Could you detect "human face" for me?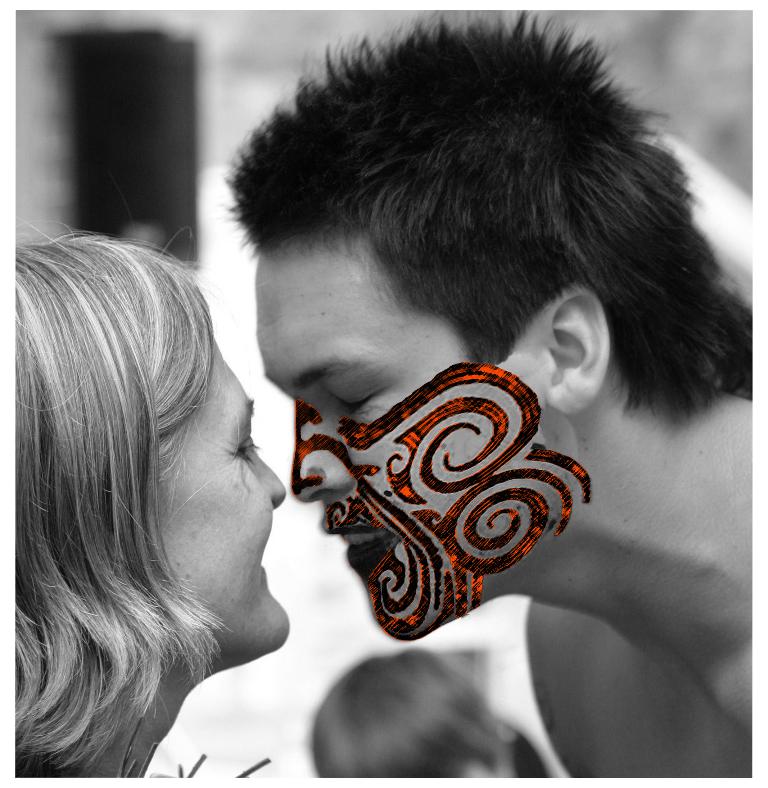
Detection result: (260,262,580,642).
